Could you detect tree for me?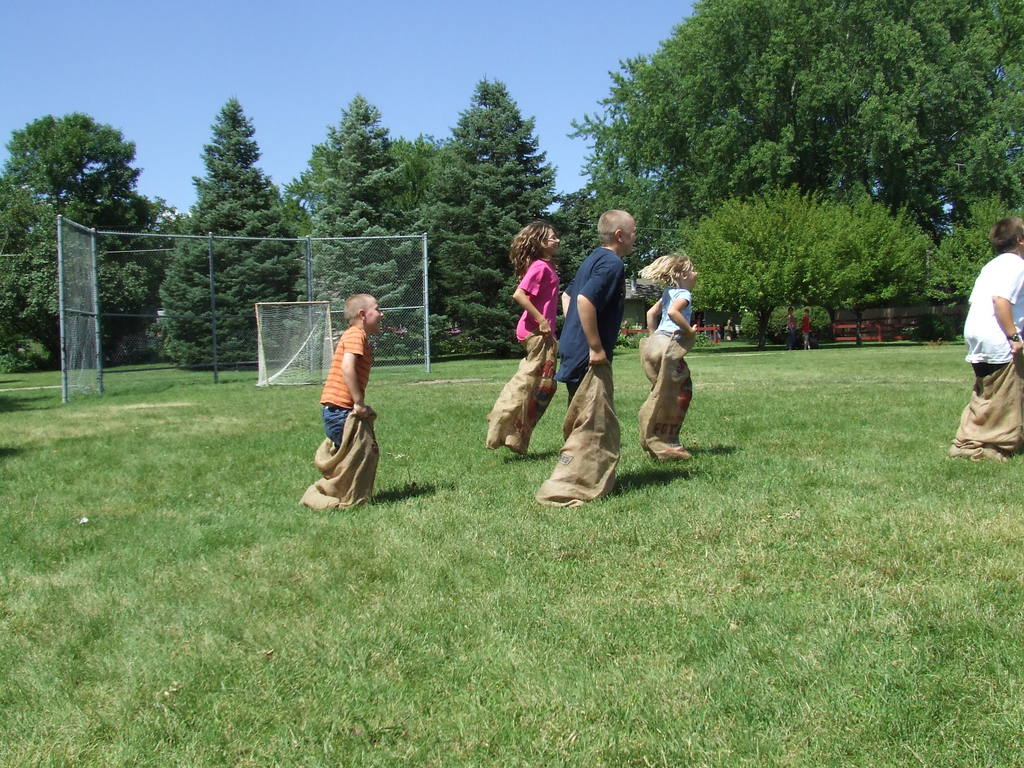
Detection result: detection(157, 94, 307, 369).
